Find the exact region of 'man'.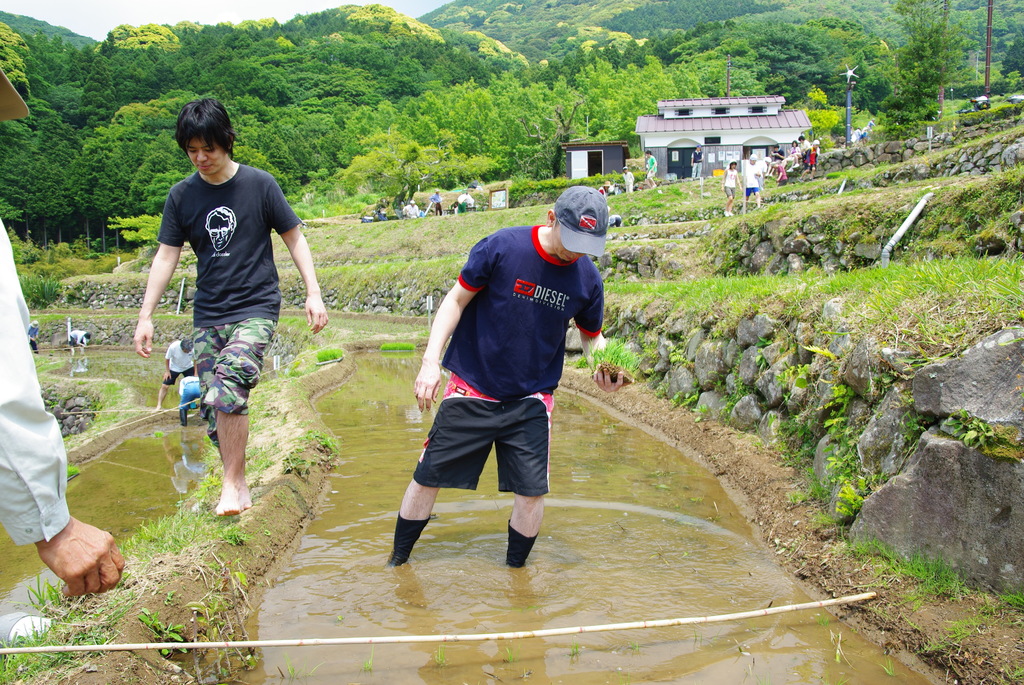
Exact region: x1=387, y1=226, x2=595, y2=570.
